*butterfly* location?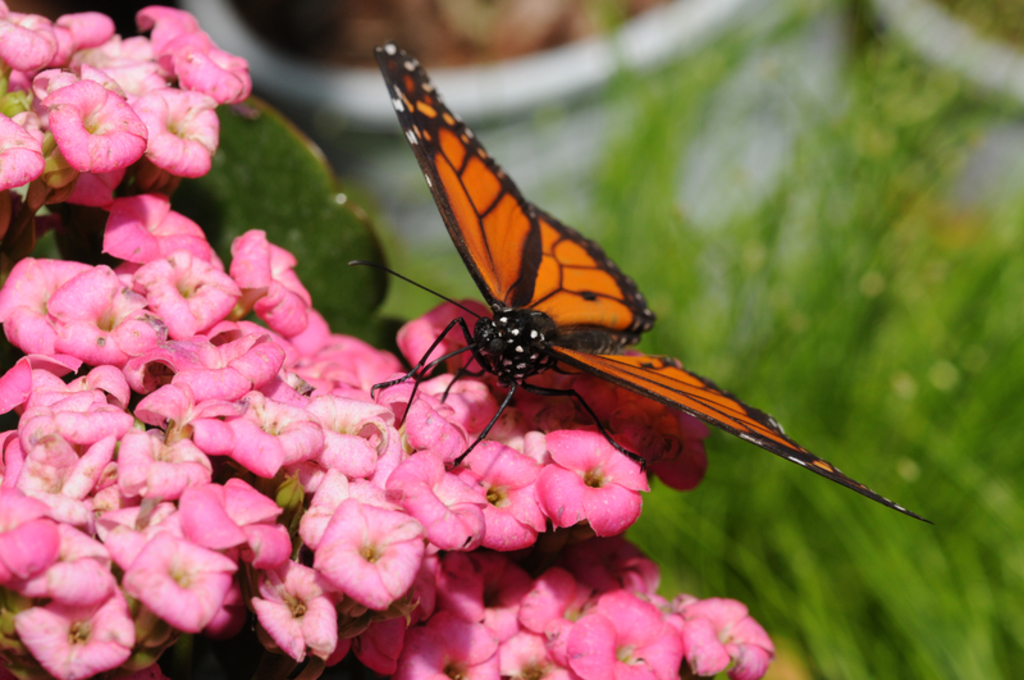
x1=330 y1=53 x2=905 y2=560
